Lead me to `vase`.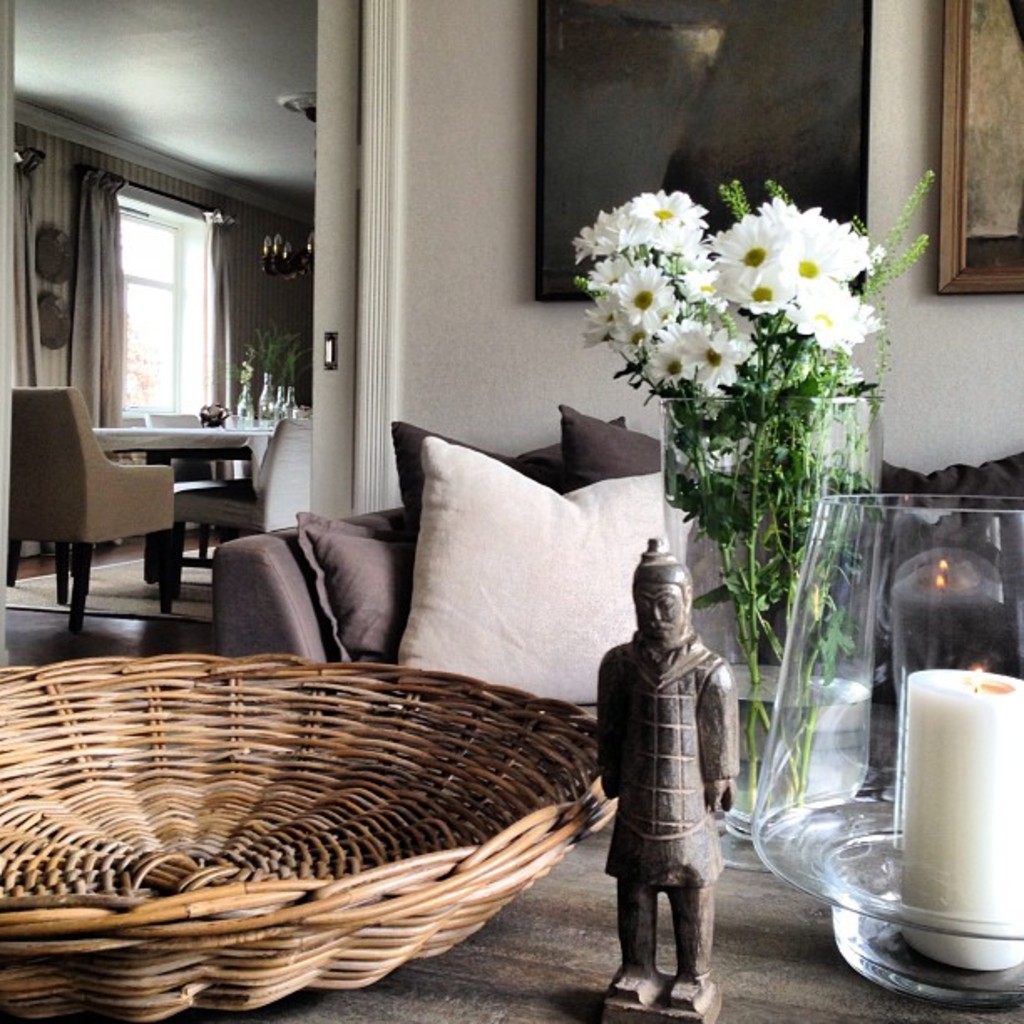
Lead to 659, 373, 883, 840.
